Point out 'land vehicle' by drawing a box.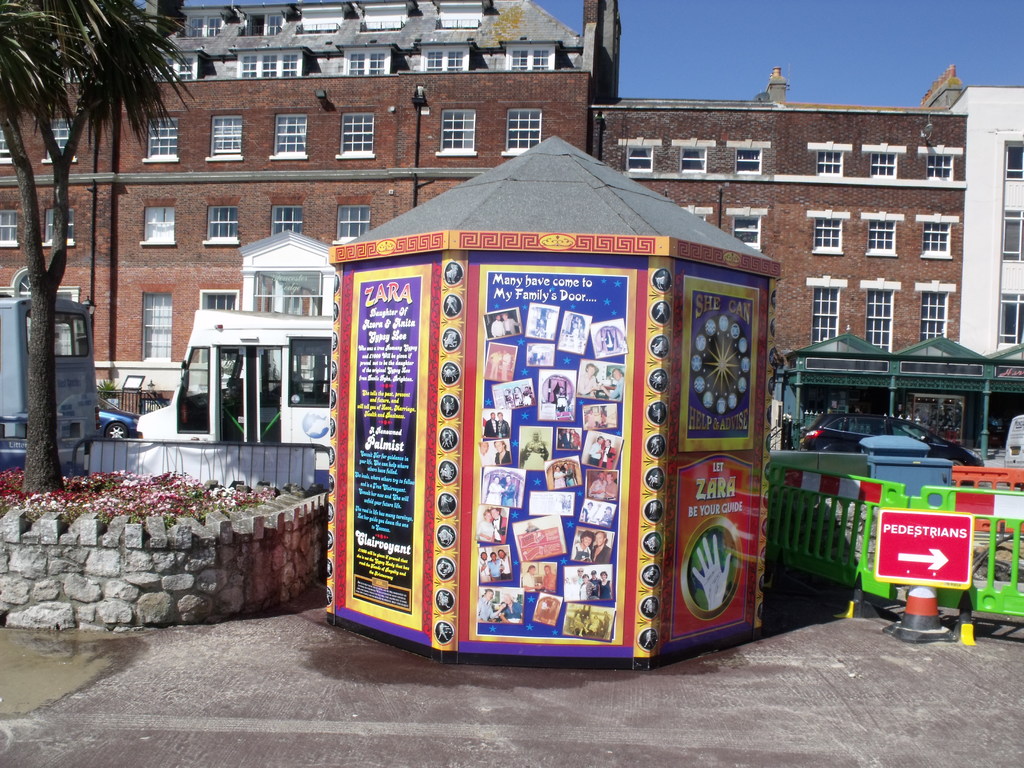
rect(132, 305, 334, 445).
